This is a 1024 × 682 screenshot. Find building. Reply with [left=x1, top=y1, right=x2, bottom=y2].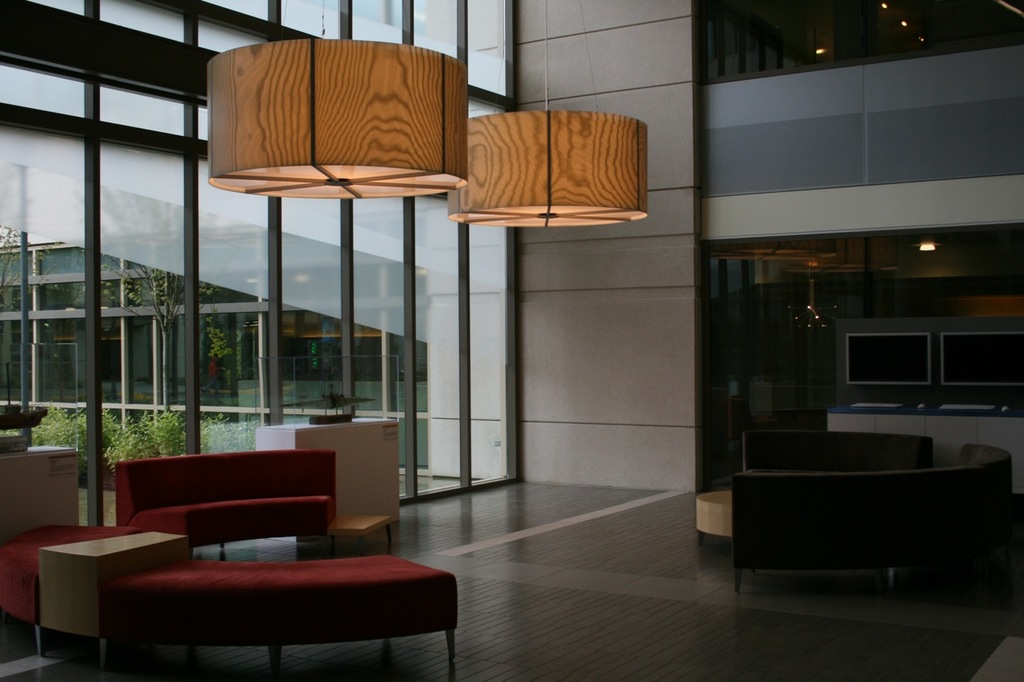
[left=0, top=0, right=1023, bottom=681].
